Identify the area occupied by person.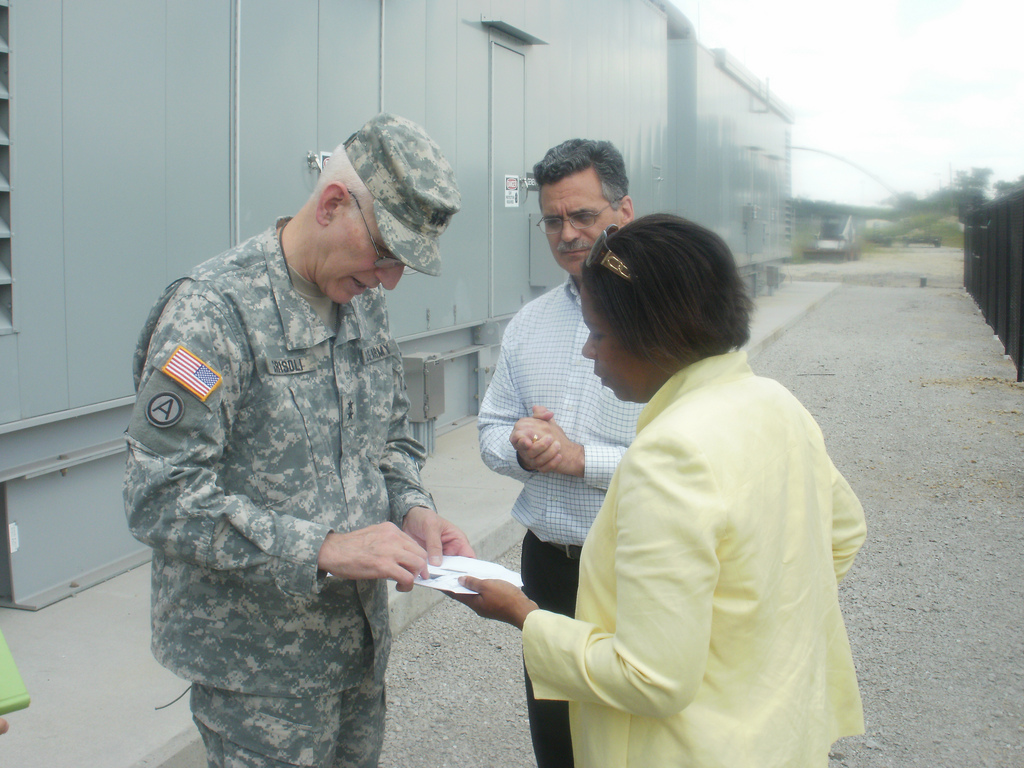
Area: 450:217:863:767.
